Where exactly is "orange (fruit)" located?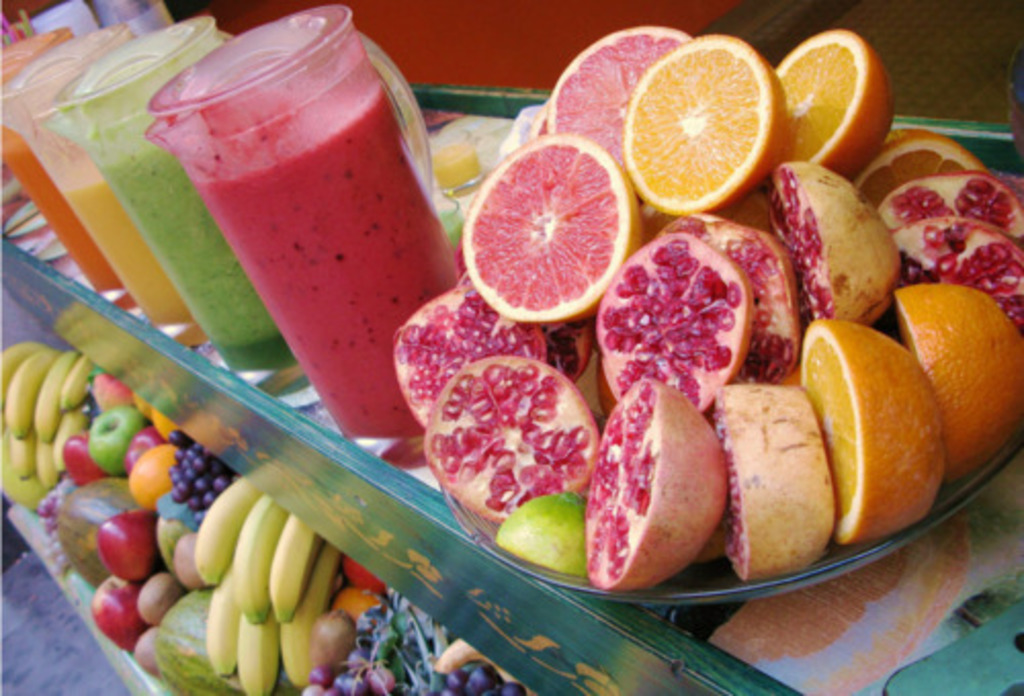
Its bounding box is select_region(553, 31, 700, 151).
